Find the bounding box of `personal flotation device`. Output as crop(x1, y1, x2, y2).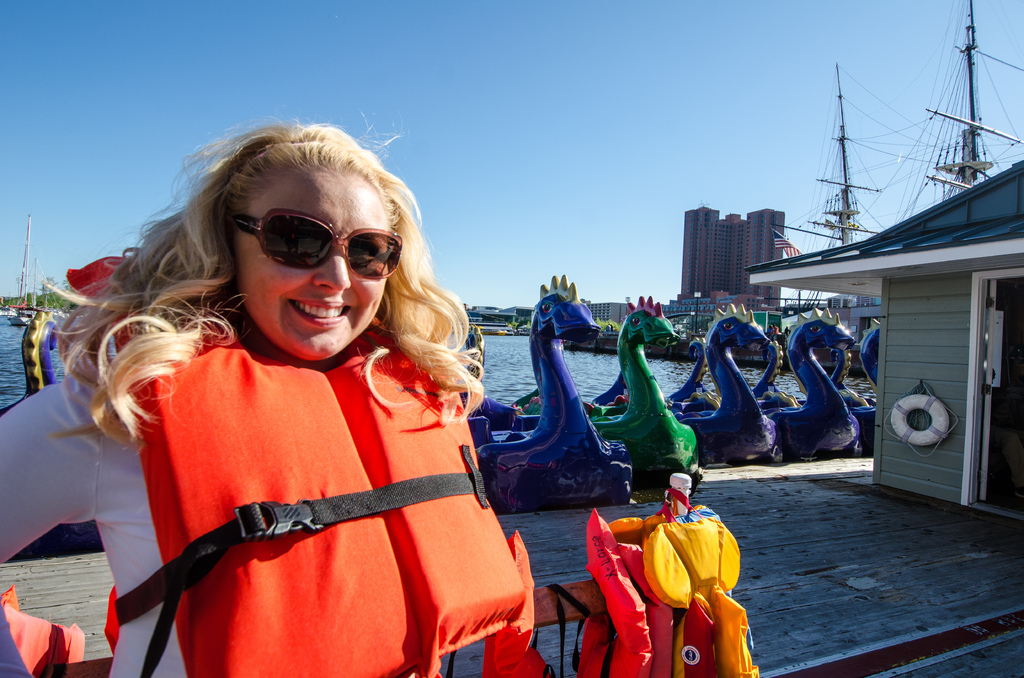
crop(68, 271, 527, 677).
